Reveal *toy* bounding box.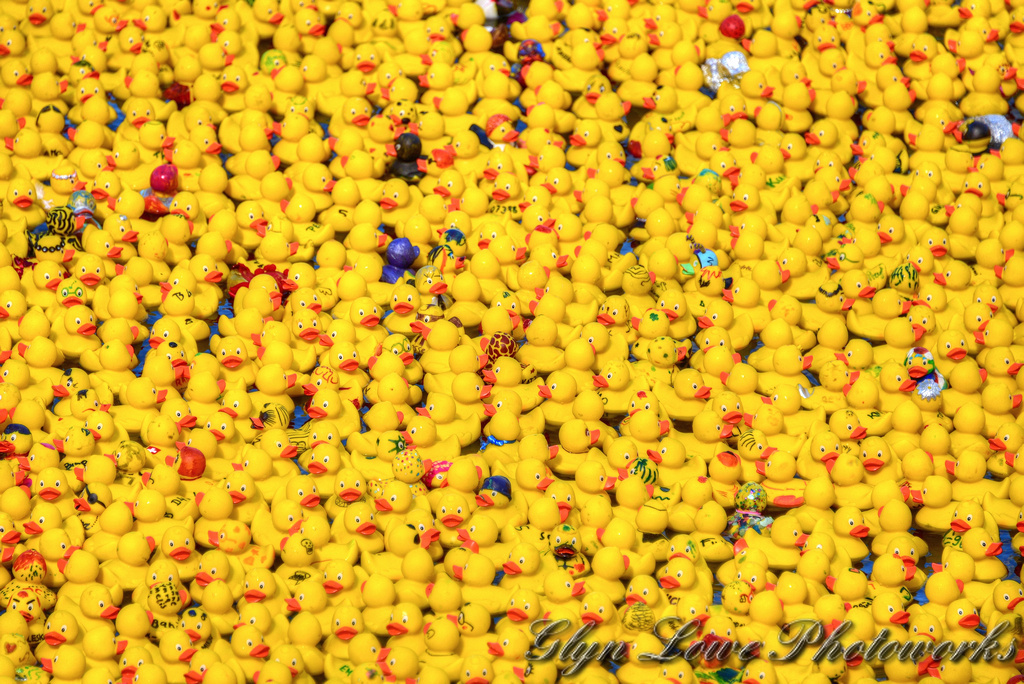
Revealed: <bbox>341, 289, 386, 338</bbox>.
